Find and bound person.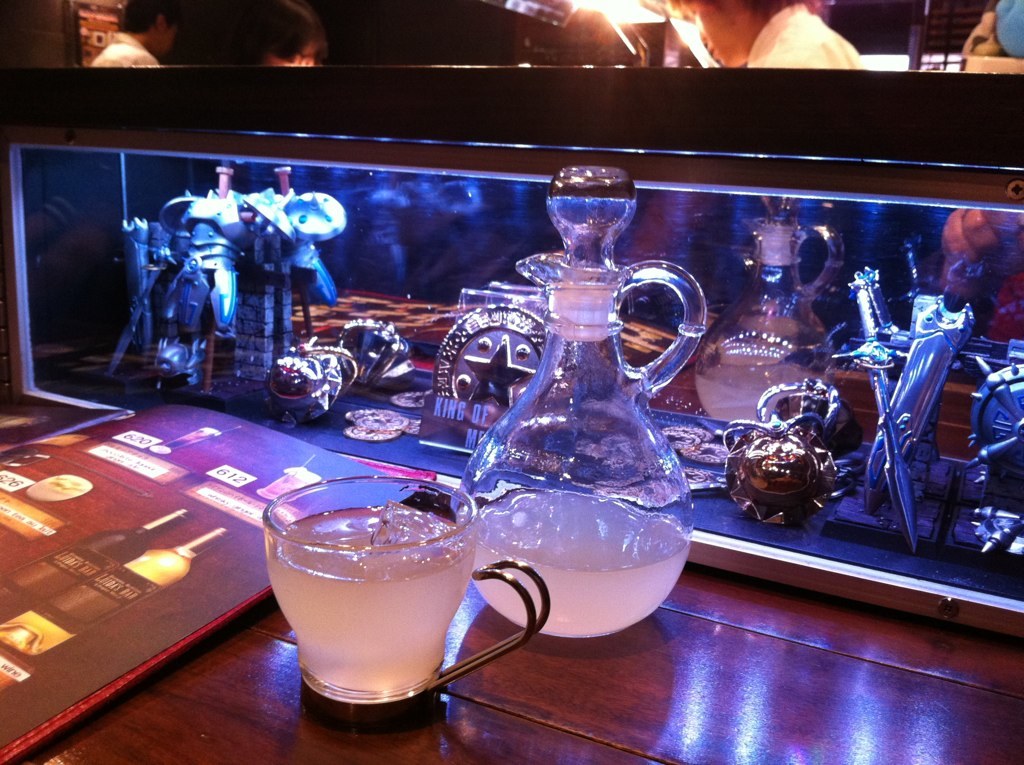
Bound: region(660, 0, 866, 75).
